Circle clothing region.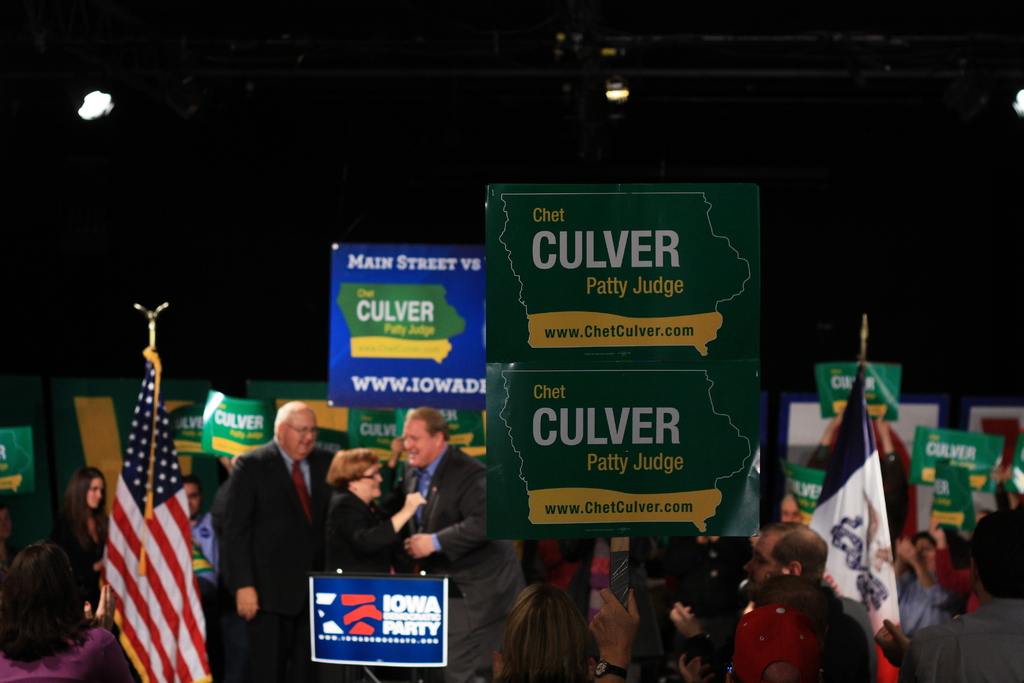
Region: 400, 442, 514, 682.
